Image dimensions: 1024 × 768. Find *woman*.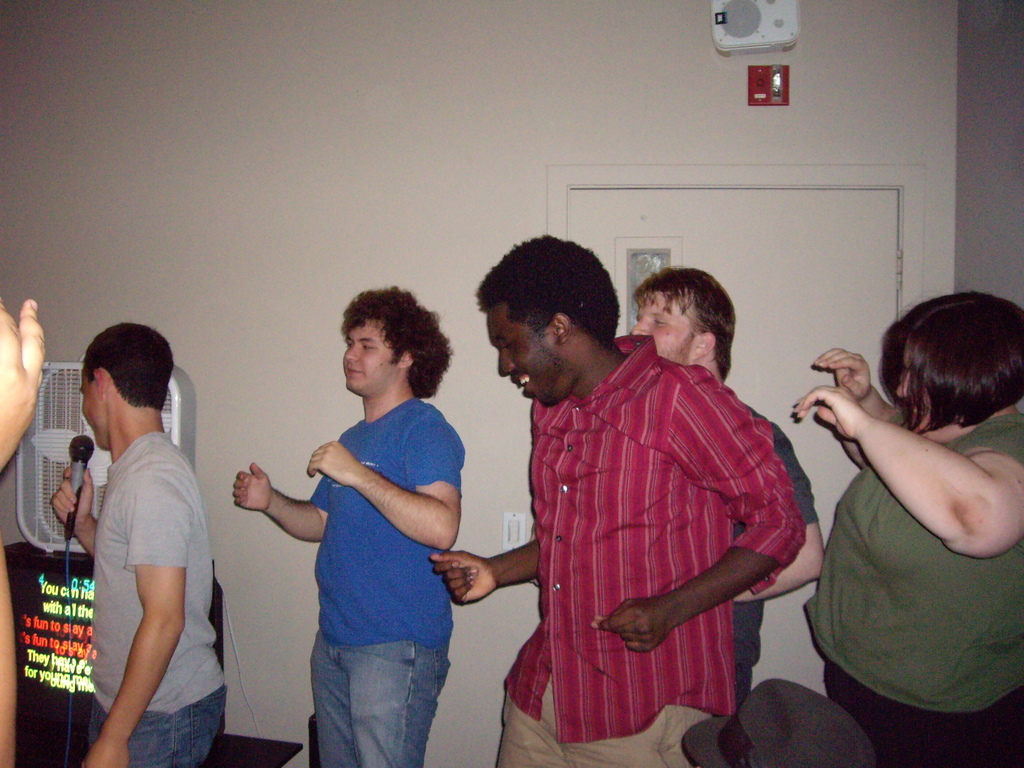
detection(780, 257, 1022, 751).
